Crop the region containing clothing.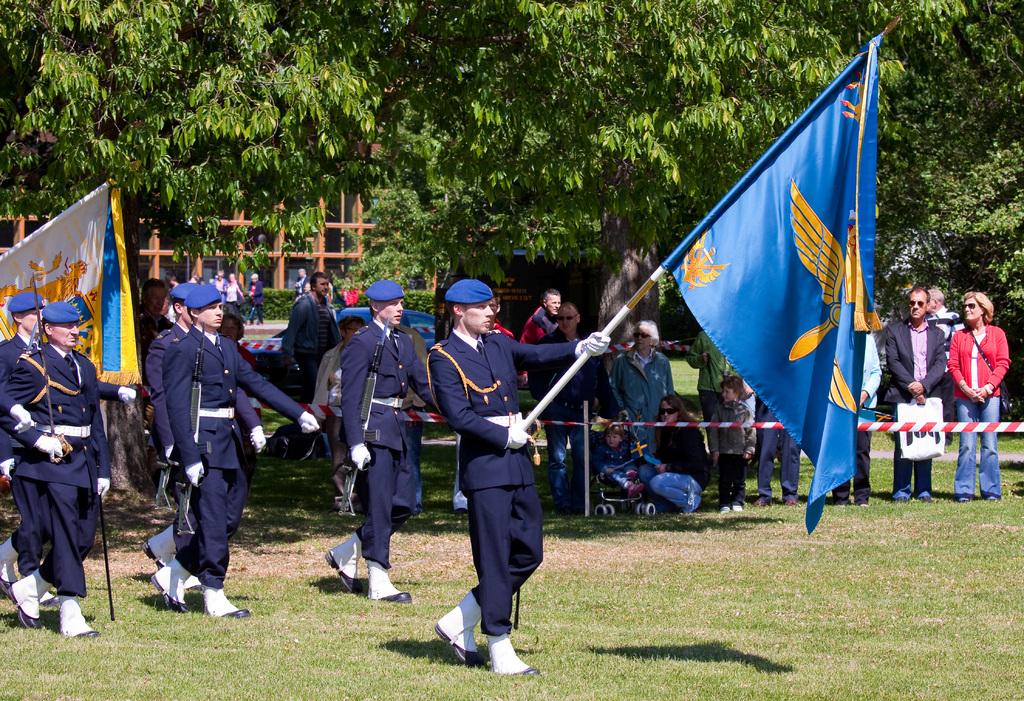
Crop region: 344 316 444 572.
